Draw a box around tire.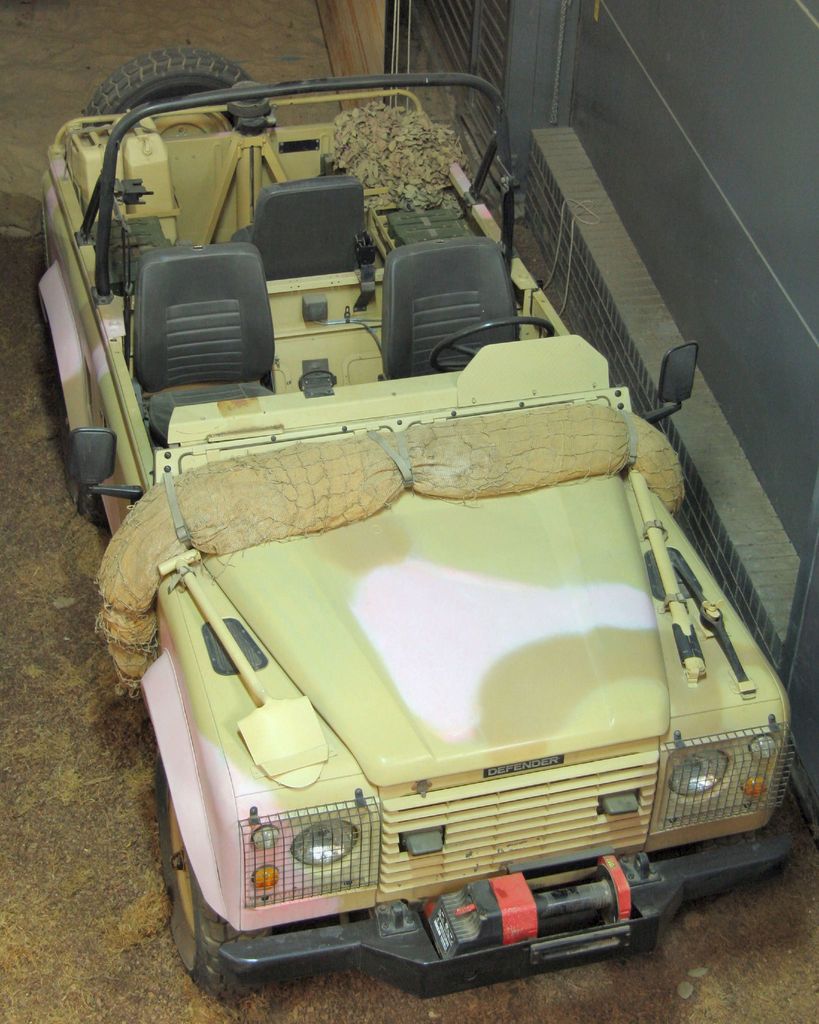
157:758:269:1002.
